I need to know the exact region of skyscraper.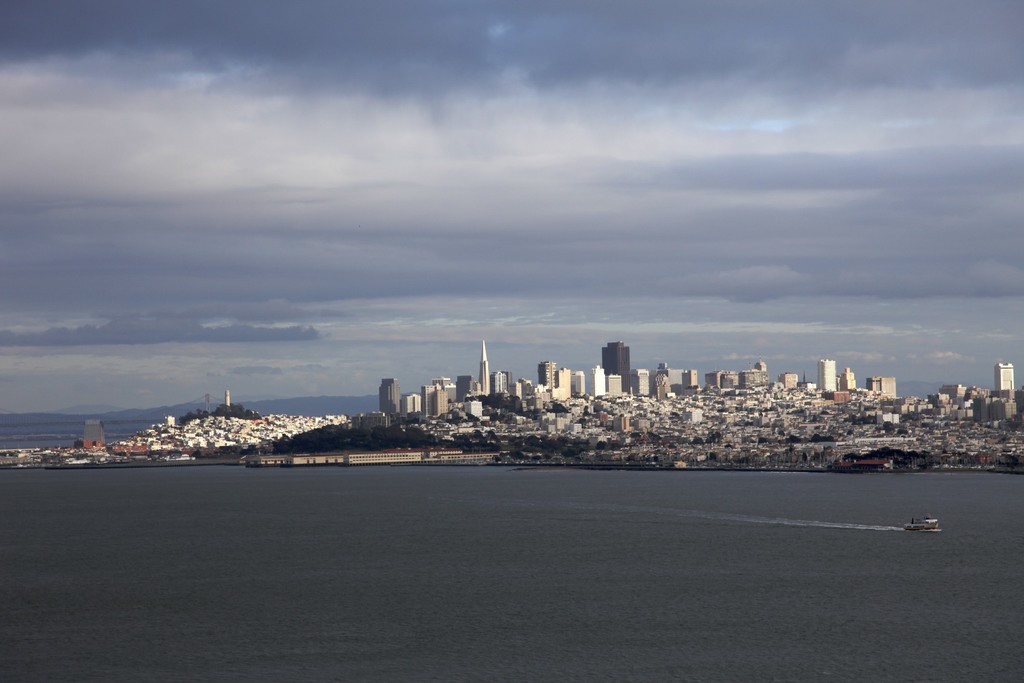
Region: 841,369,858,393.
